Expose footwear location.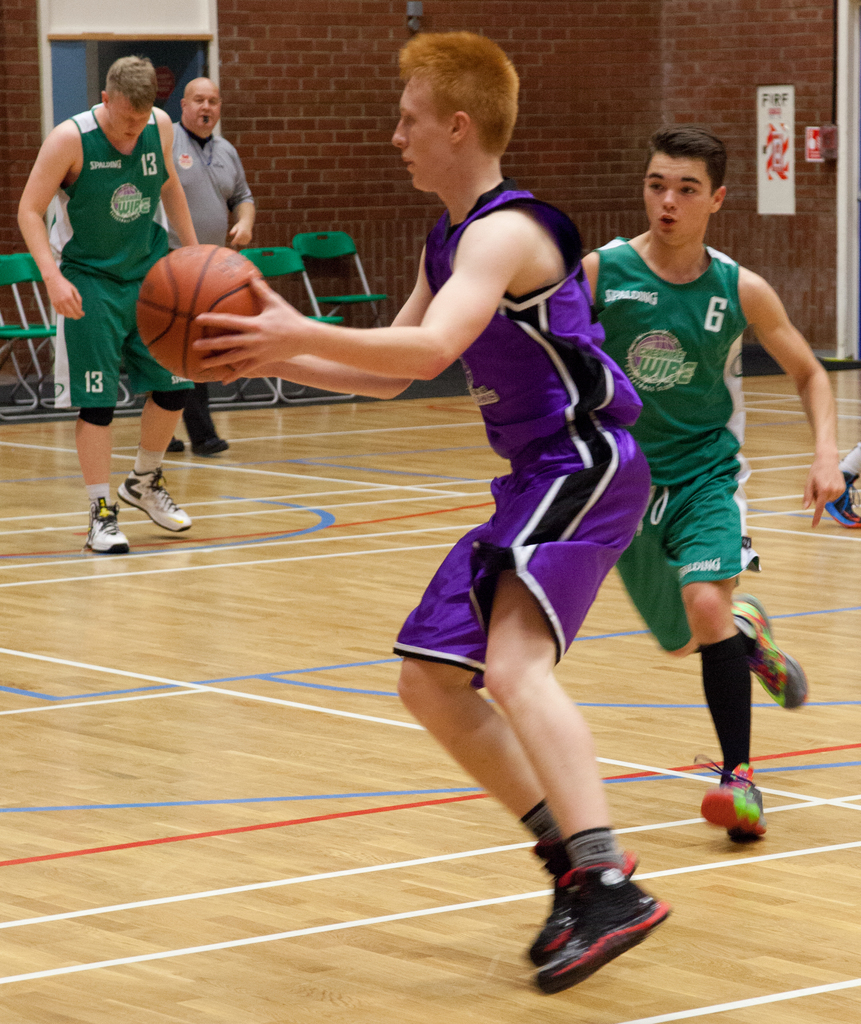
Exposed at Rect(697, 744, 769, 849).
